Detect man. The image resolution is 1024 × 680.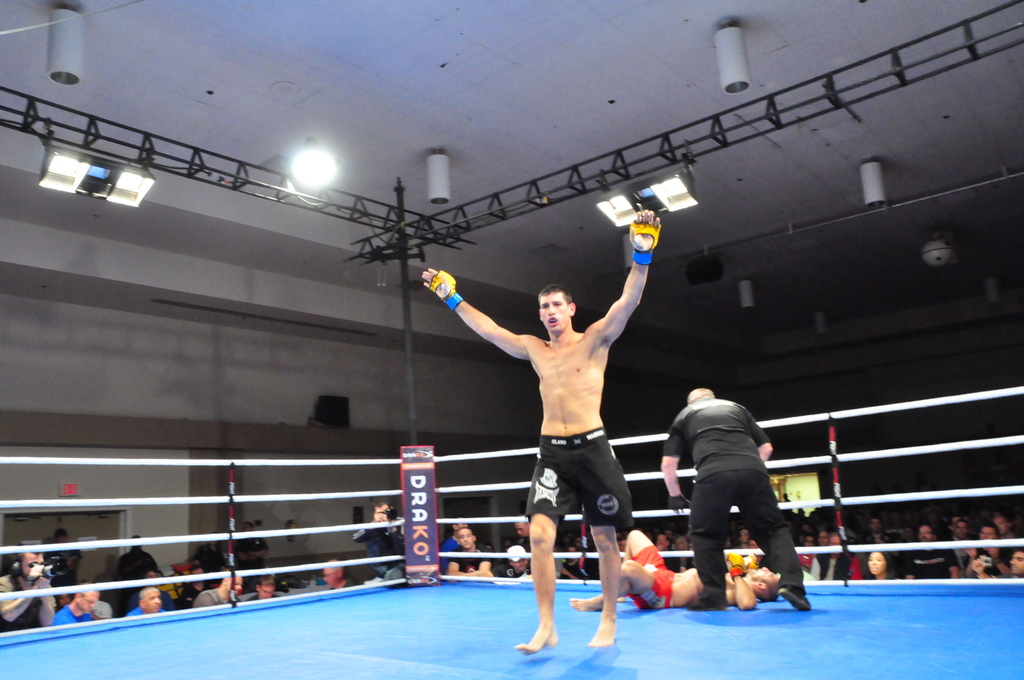
l=952, t=517, r=978, b=576.
